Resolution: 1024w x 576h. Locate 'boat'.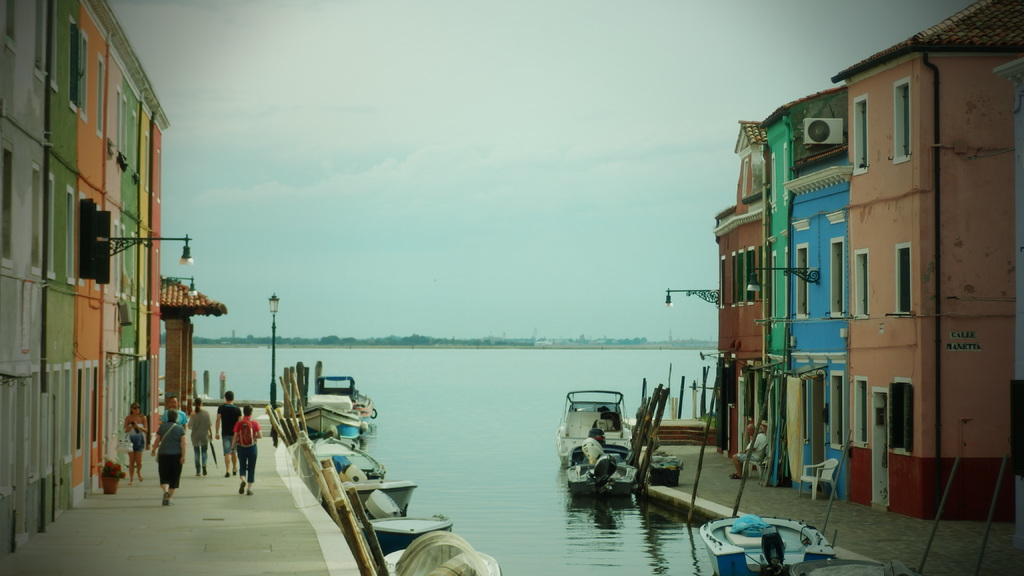
[x1=299, y1=407, x2=358, y2=440].
